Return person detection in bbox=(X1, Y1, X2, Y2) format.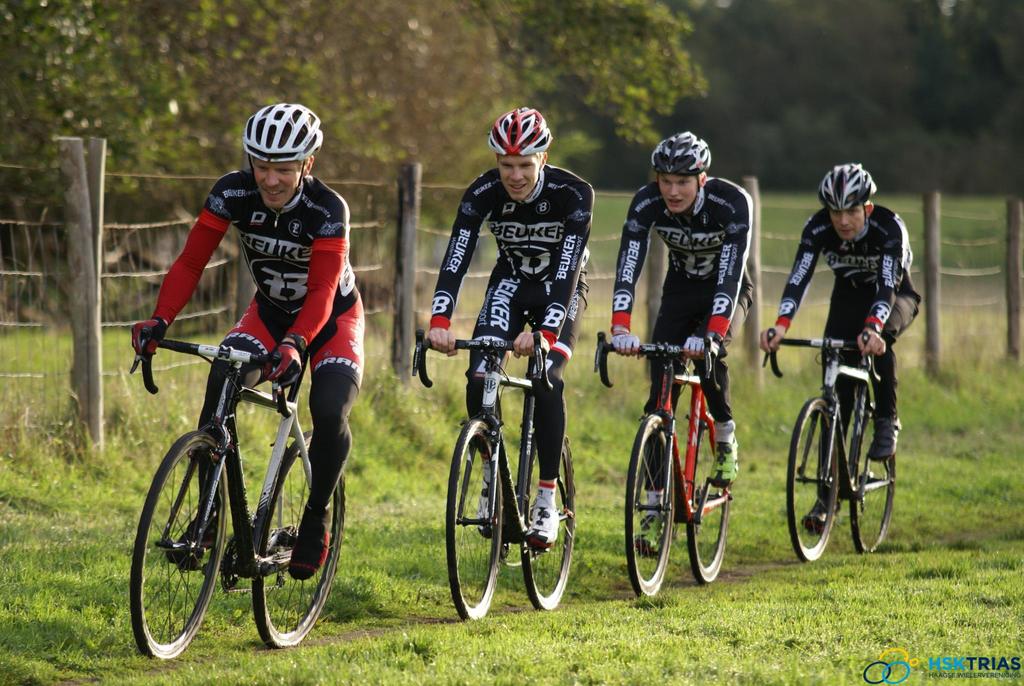
bbox=(754, 161, 924, 532).
